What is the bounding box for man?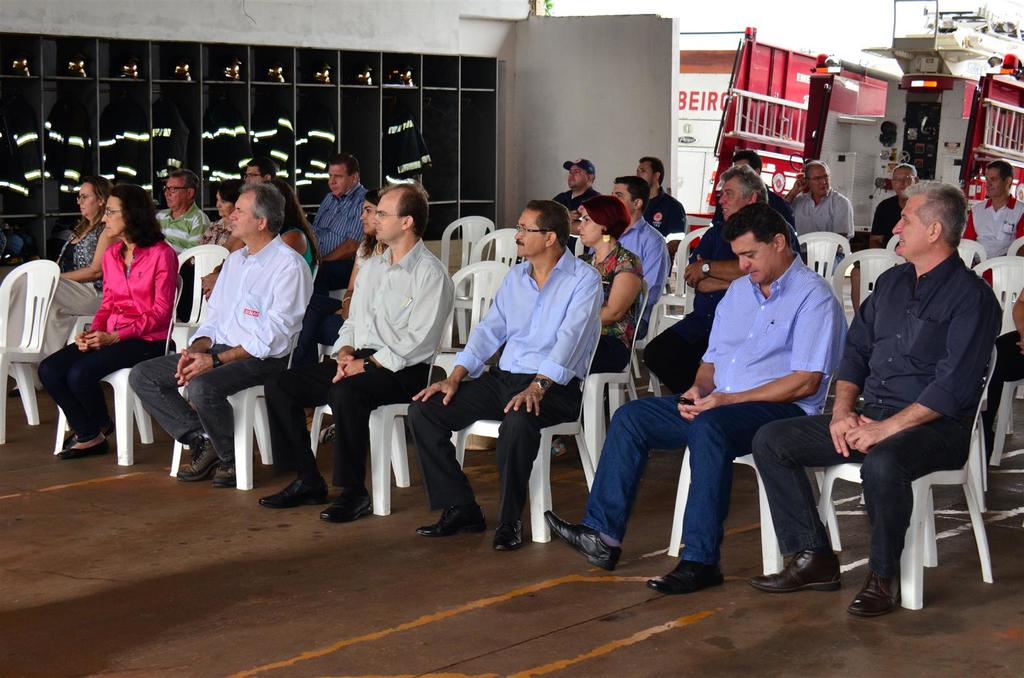
{"x1": 557, "y1": 159, "x2": 596, "y2": 205}.
